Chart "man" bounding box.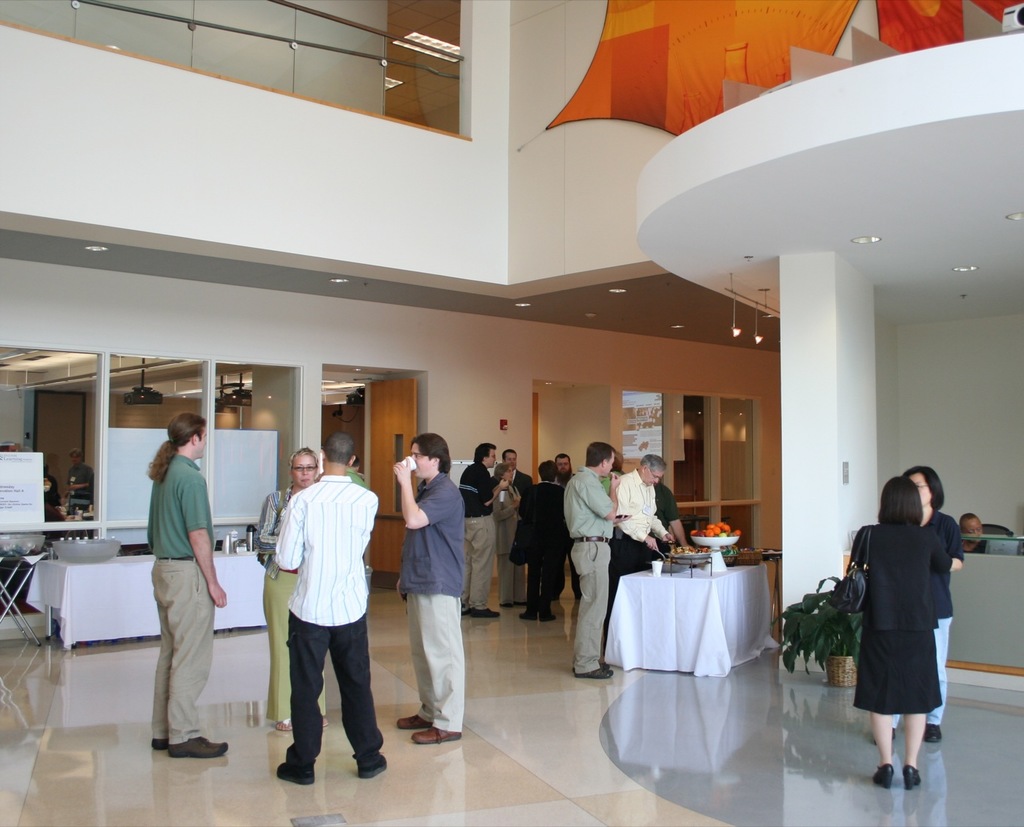
Charted: 654 476 693 564.
